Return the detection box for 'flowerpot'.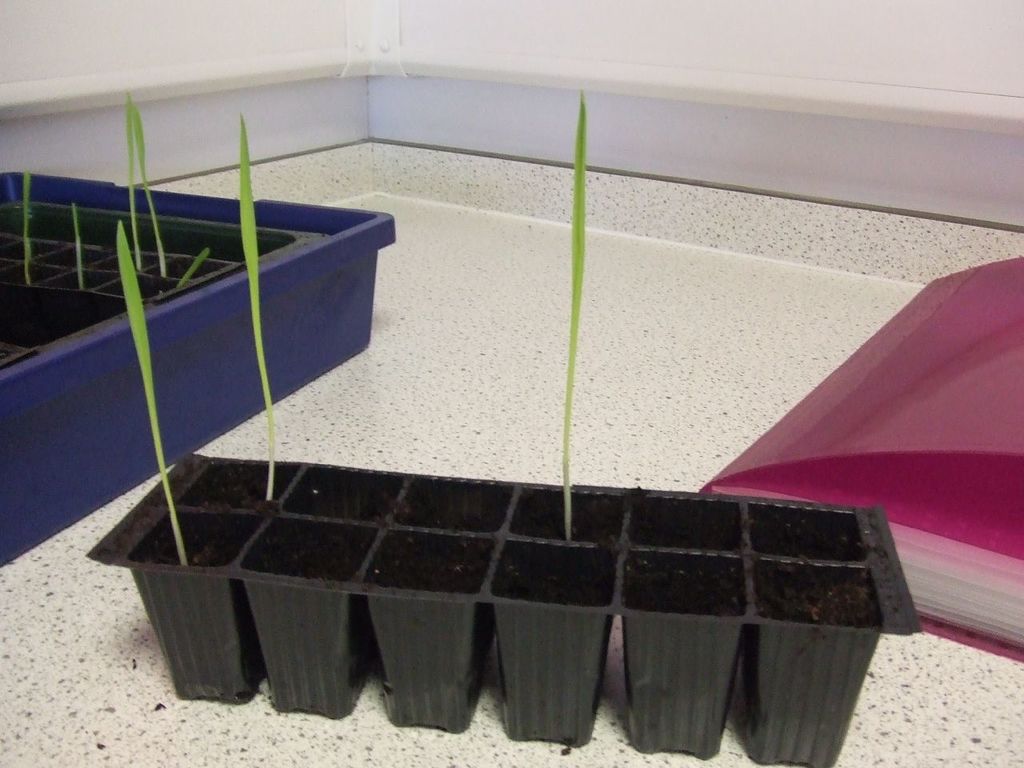
101, 482, 281, 711.
